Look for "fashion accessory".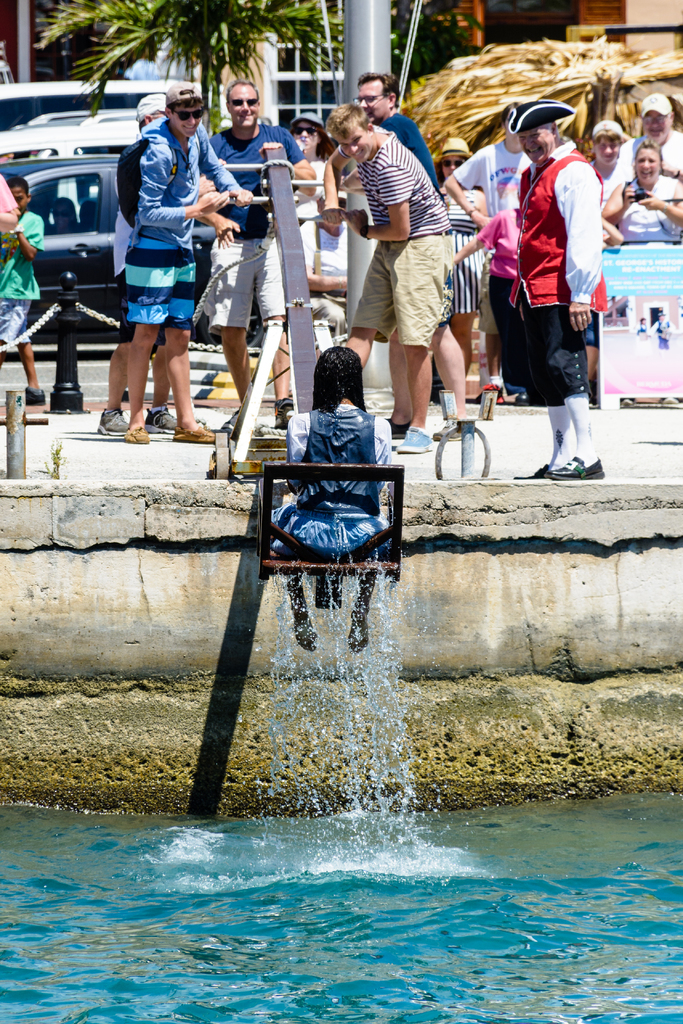
Found: (x1=168, y1=81, x2=204, y2=107).
